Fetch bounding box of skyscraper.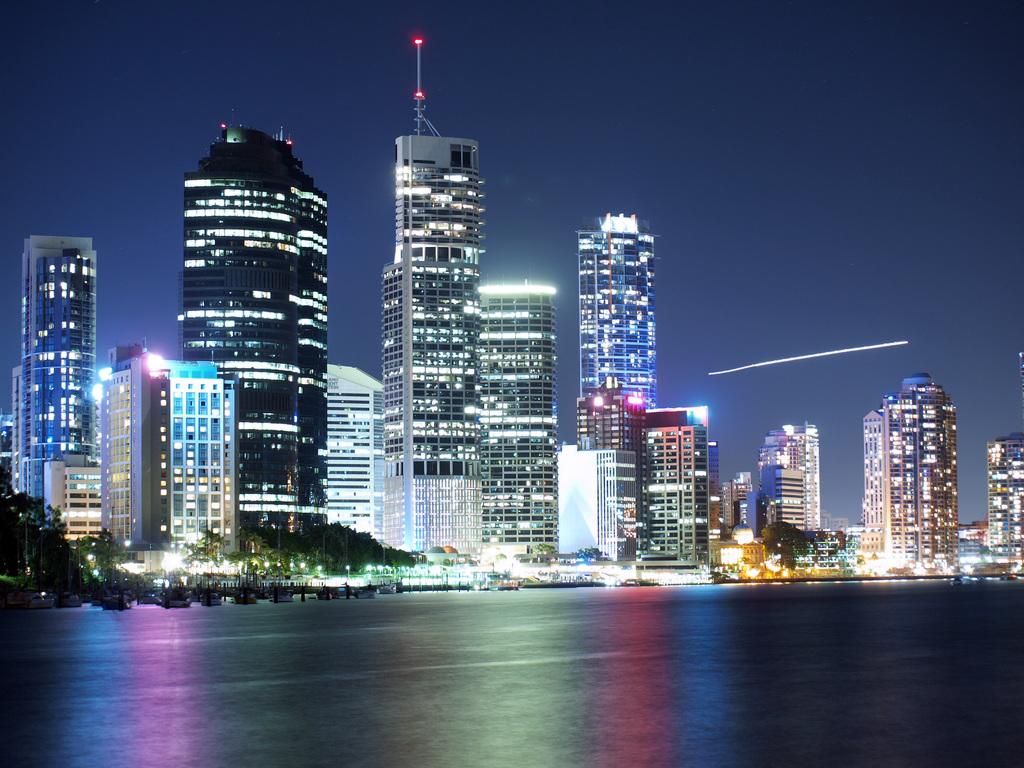
Bbox: region(989, 433, 1020, 572).
